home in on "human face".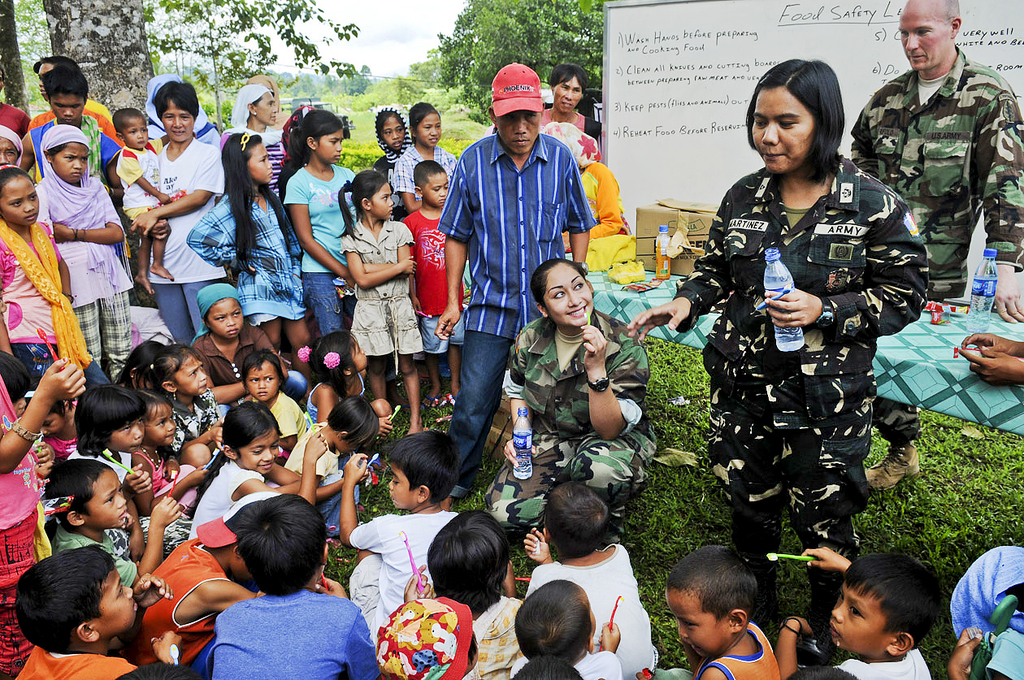
Homed in at select_region(553, 76, 584, 112).
